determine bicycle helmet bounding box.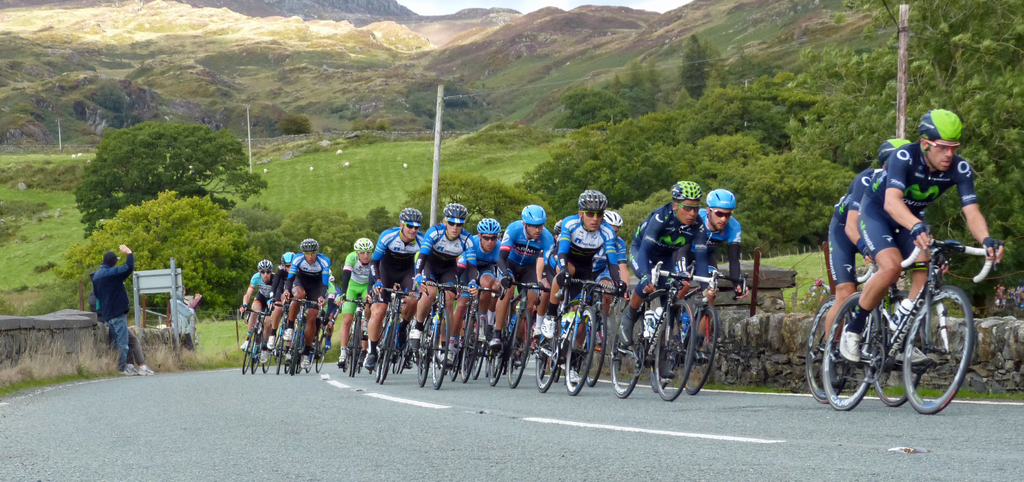
Determined: BBox(299, 238, 320, 255).
